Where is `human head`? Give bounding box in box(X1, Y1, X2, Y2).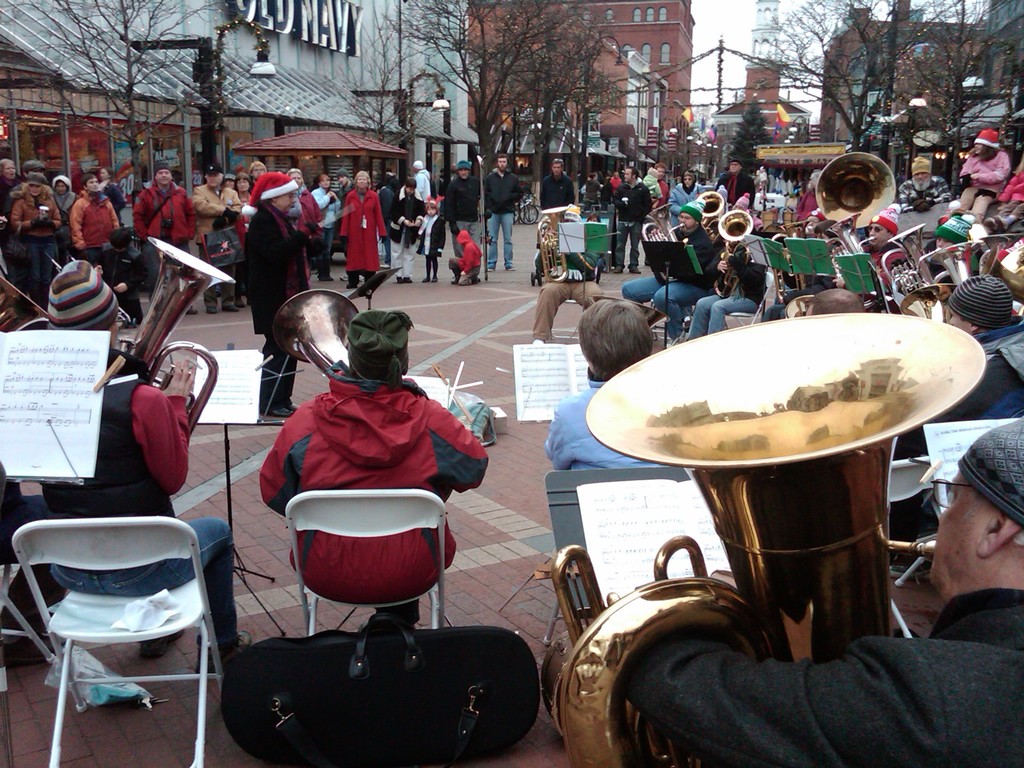
box(657, 163, 664, 178).
